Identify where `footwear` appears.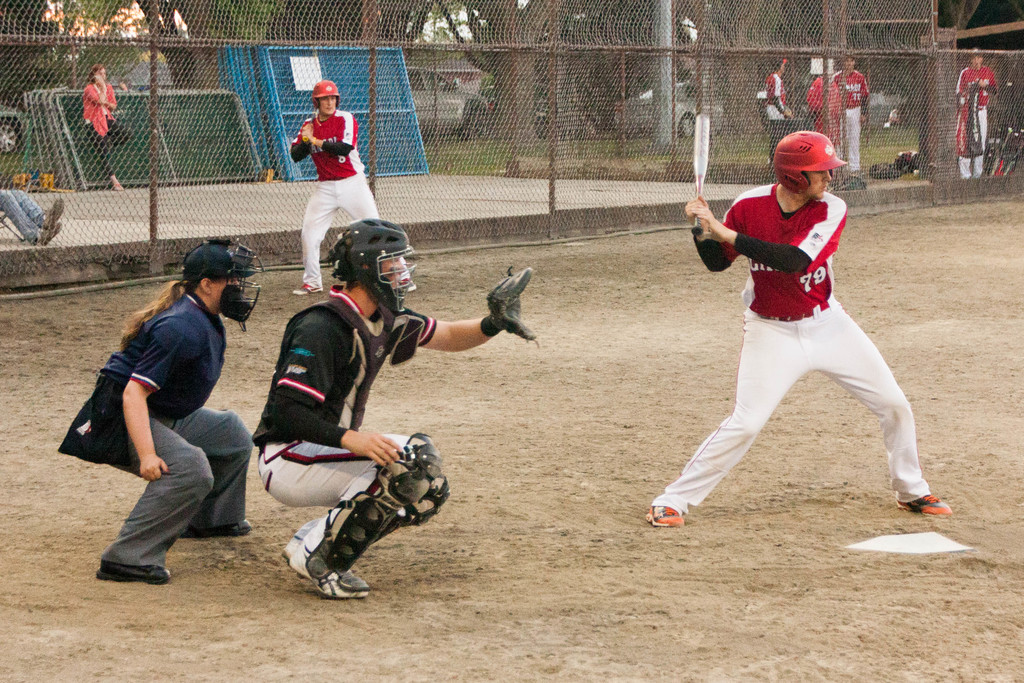
Appears at pyautogui.locateOnScreen(895, 490, 953, 518).
